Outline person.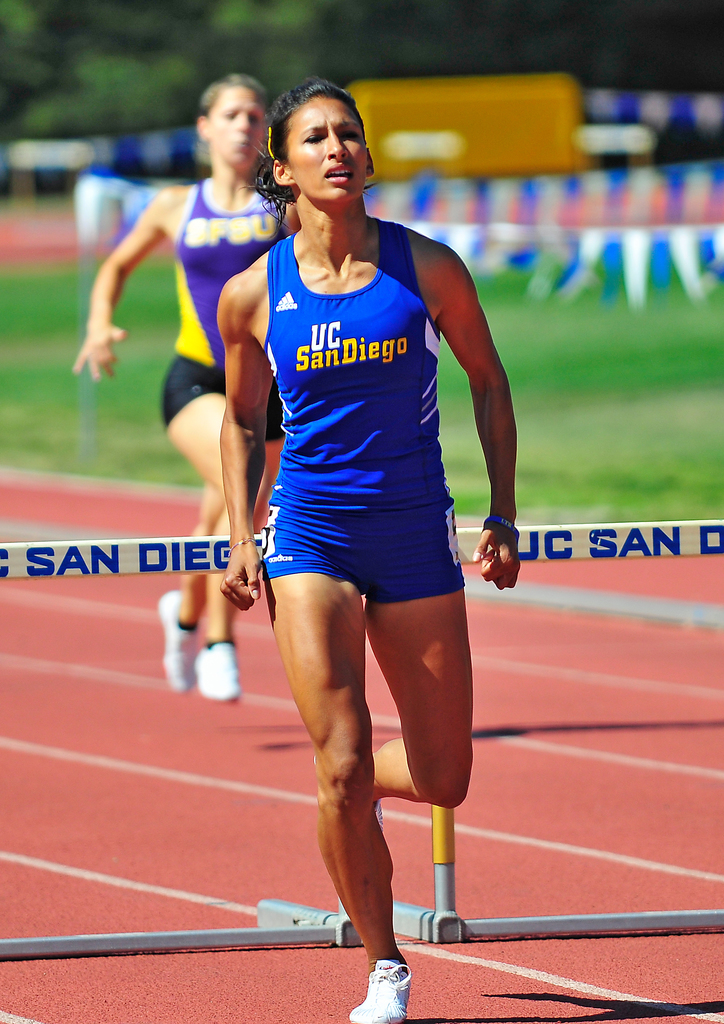
Outline: (x1=67, y1=75, x2=298, y2=708).
